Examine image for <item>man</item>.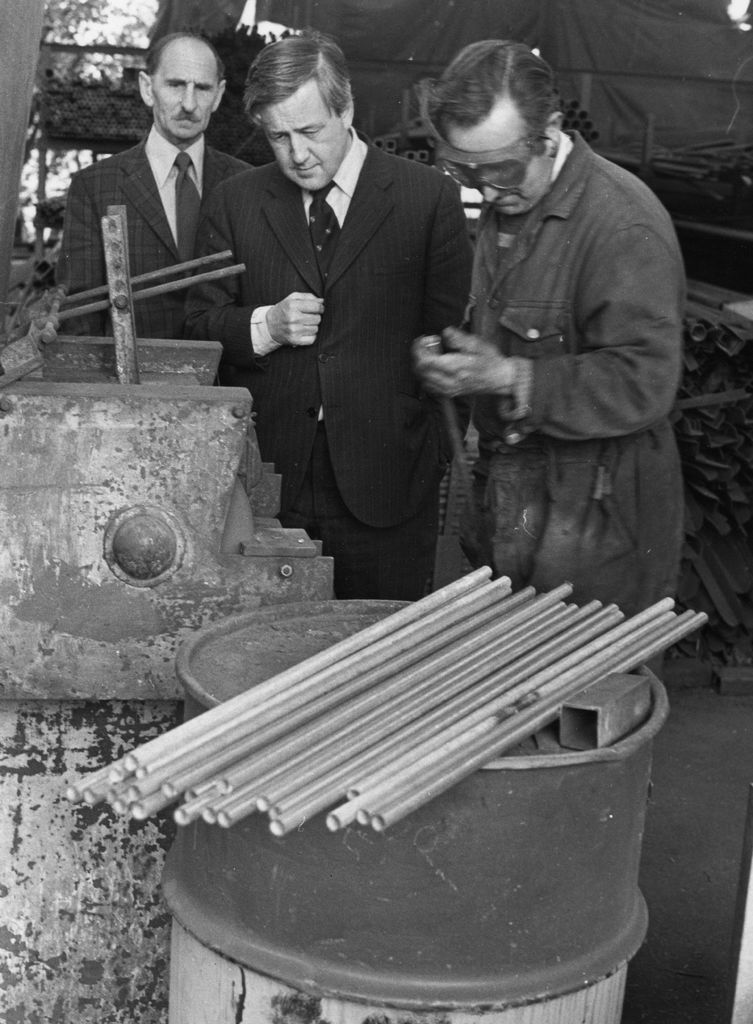
Examination result: left=415, top=32, right=692, bottom=678.
